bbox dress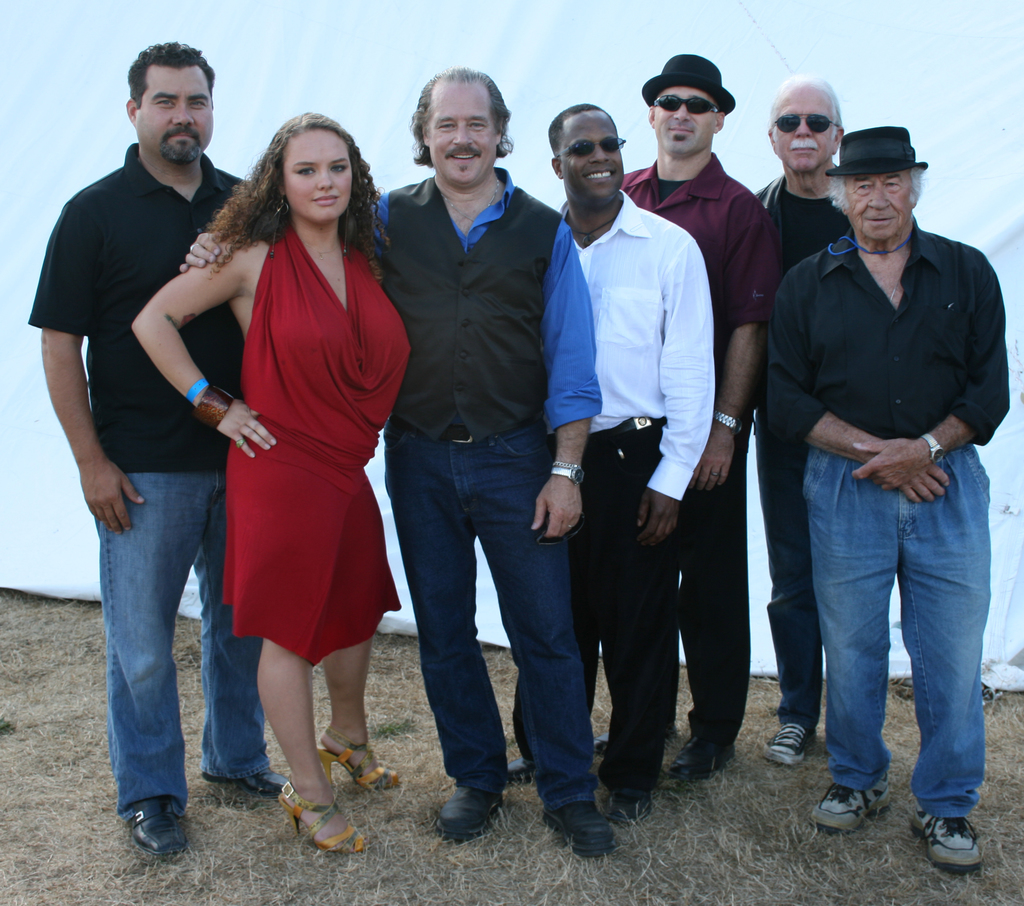
x1=222 y1=211 x2=414 y2=668
